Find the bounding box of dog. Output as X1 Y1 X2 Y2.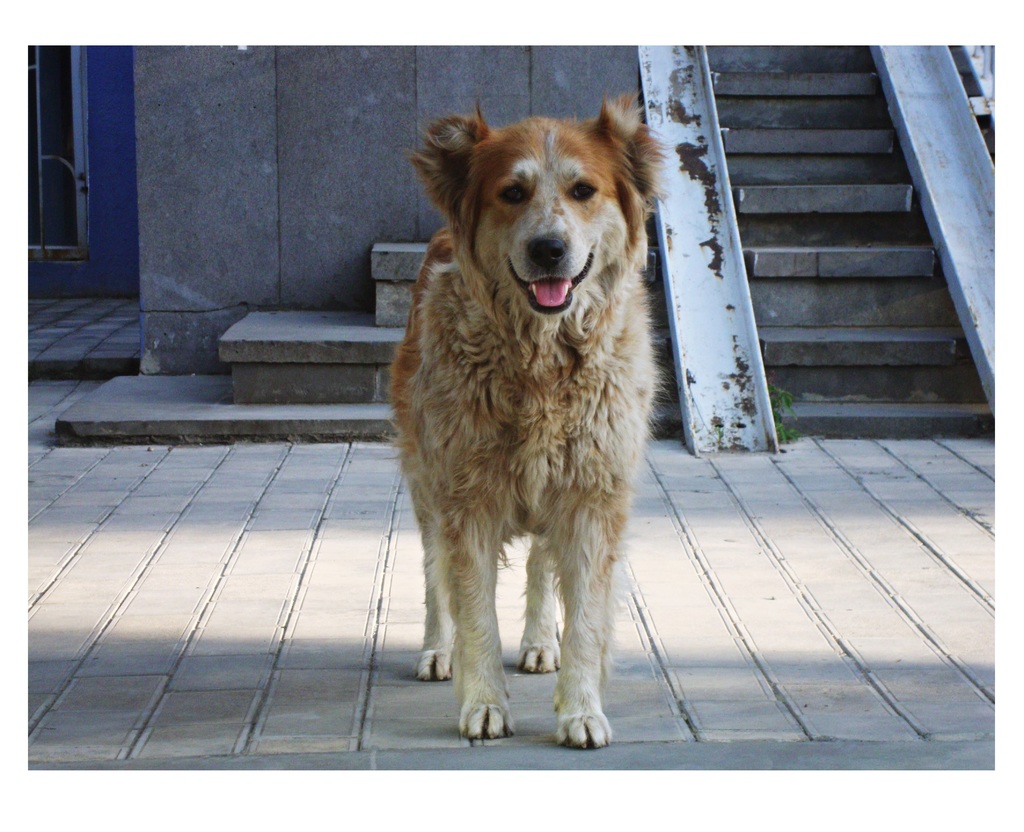
381 85 669 750.
